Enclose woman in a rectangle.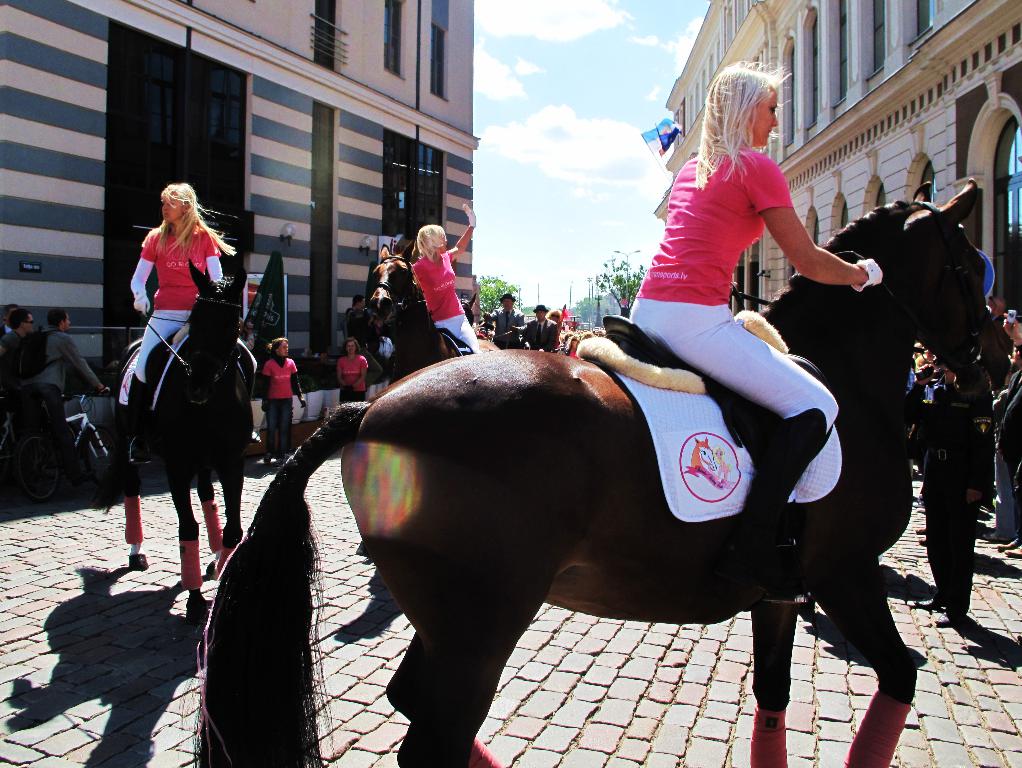
crop(411, 193, 494, 361).
